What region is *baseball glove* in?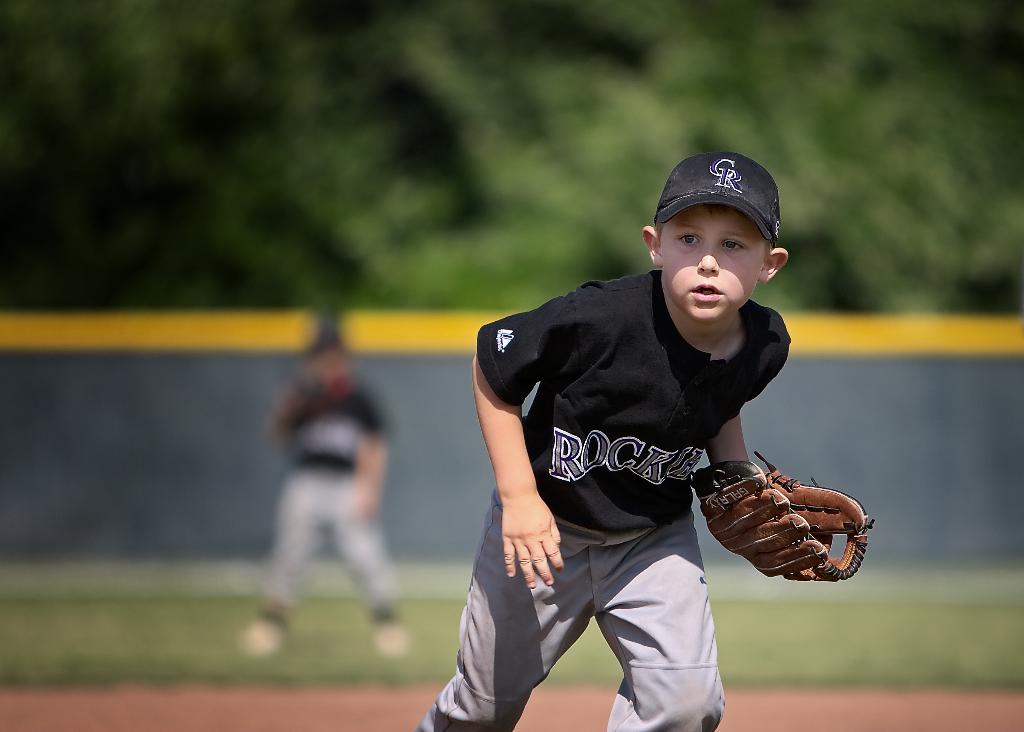
690/450/877/583.
